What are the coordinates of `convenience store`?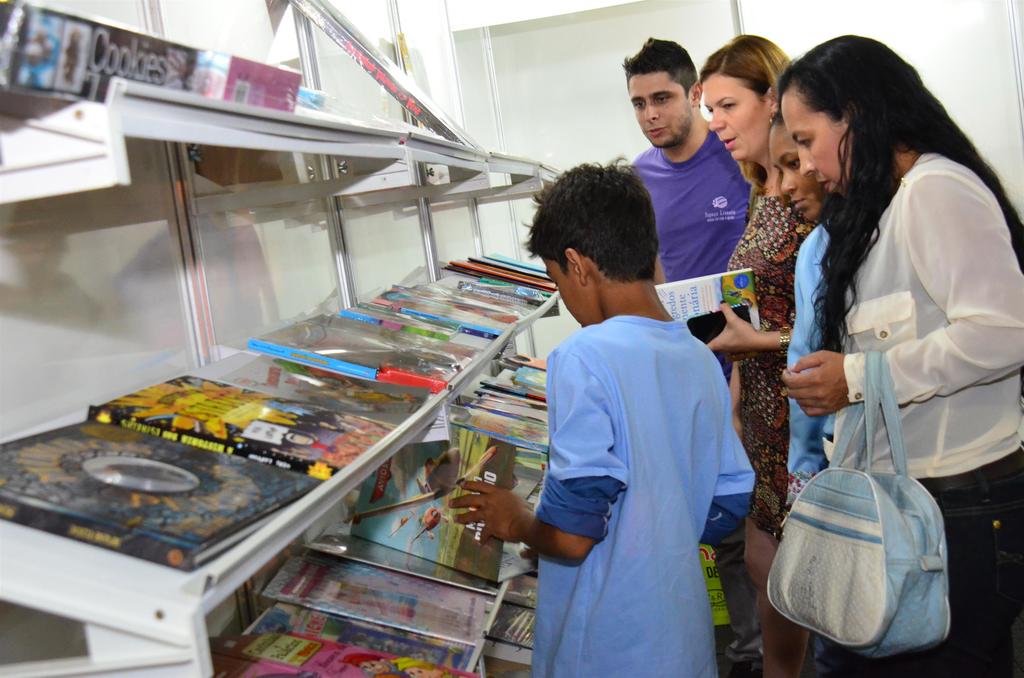
<bbox>0, 0, 1023, 677</bbox>.
